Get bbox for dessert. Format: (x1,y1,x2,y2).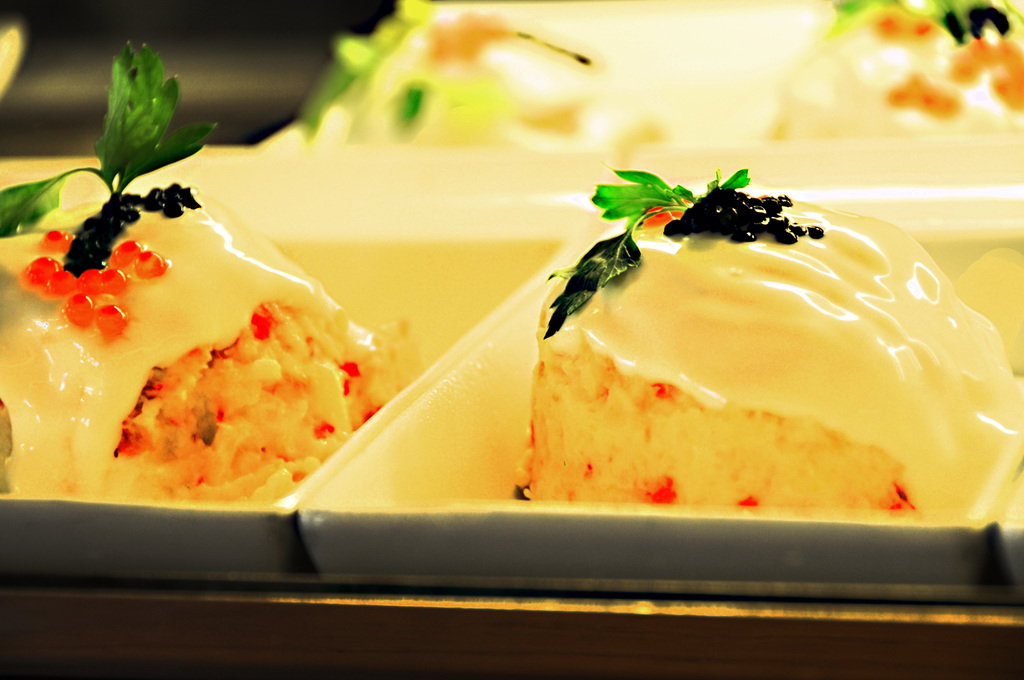
(0,0,1023,523).
